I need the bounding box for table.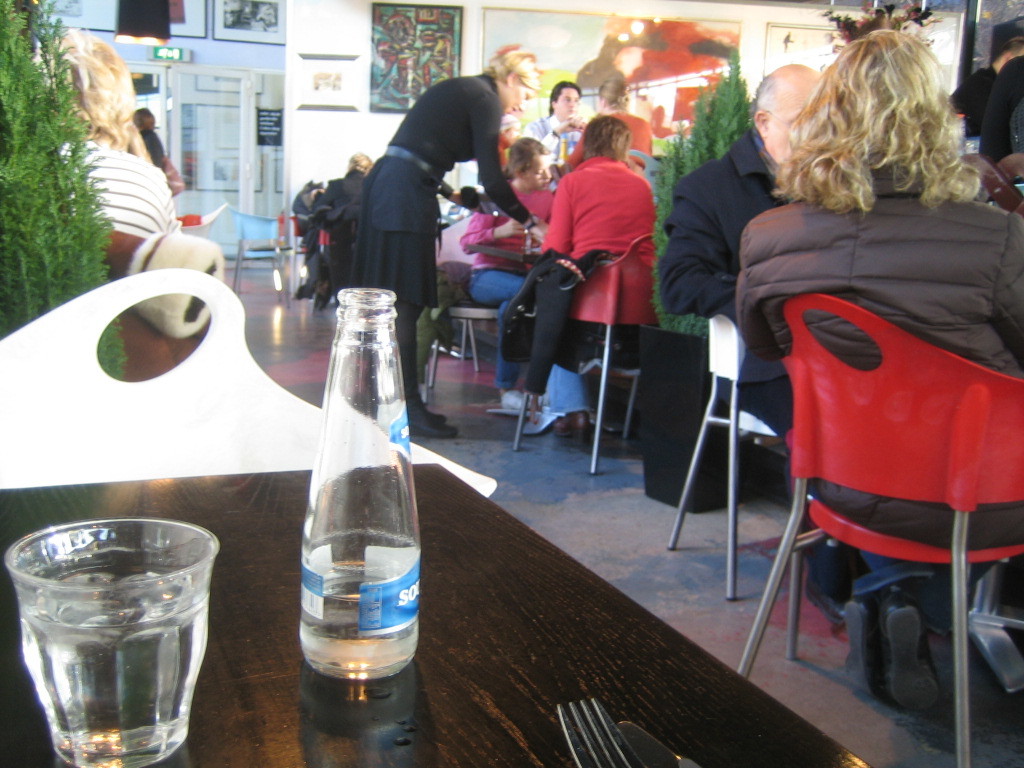
Here it is: box(0, 453, 883, 767).
